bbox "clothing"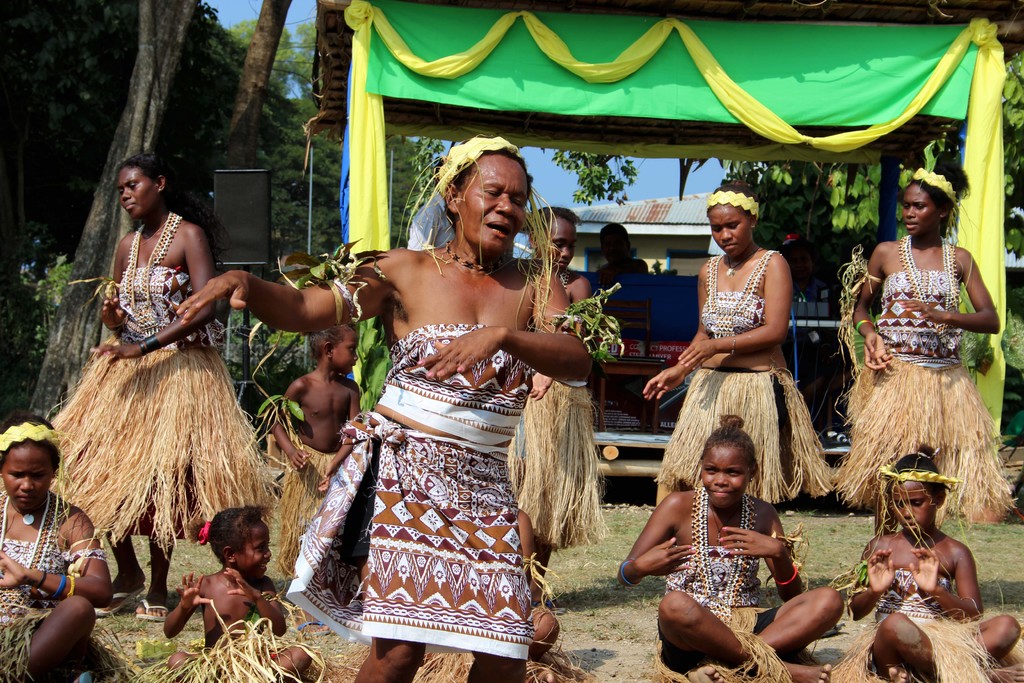
x1=0, y1=537, x2=73, y2=627
